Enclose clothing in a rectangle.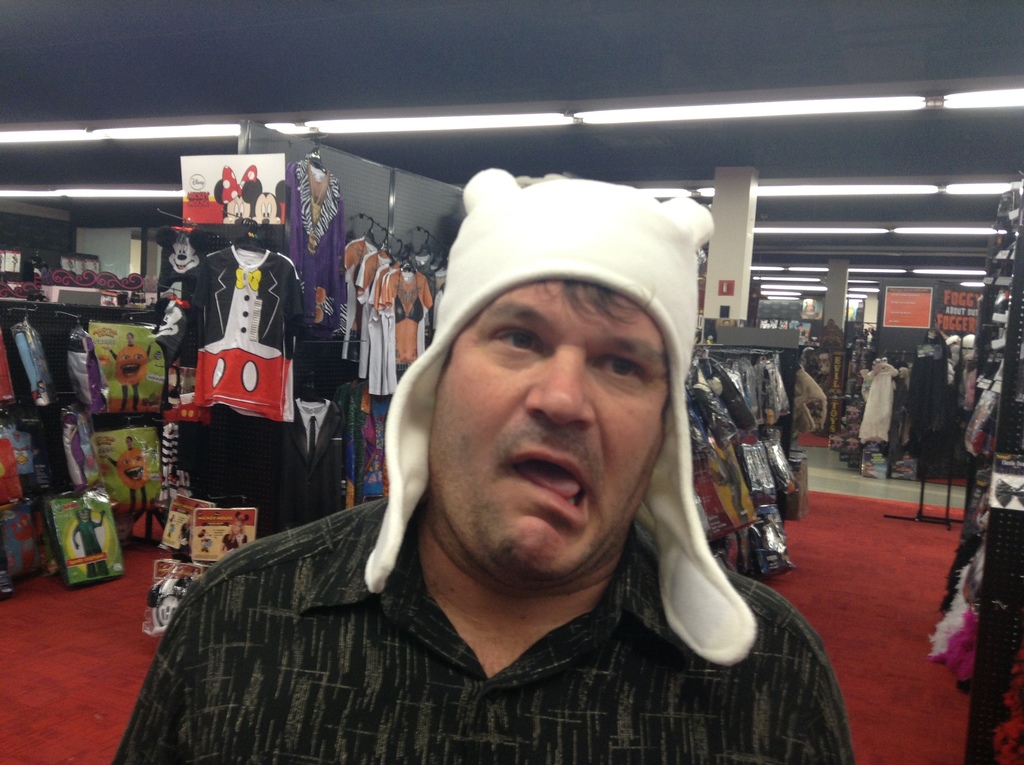
[73,498,109,598].
